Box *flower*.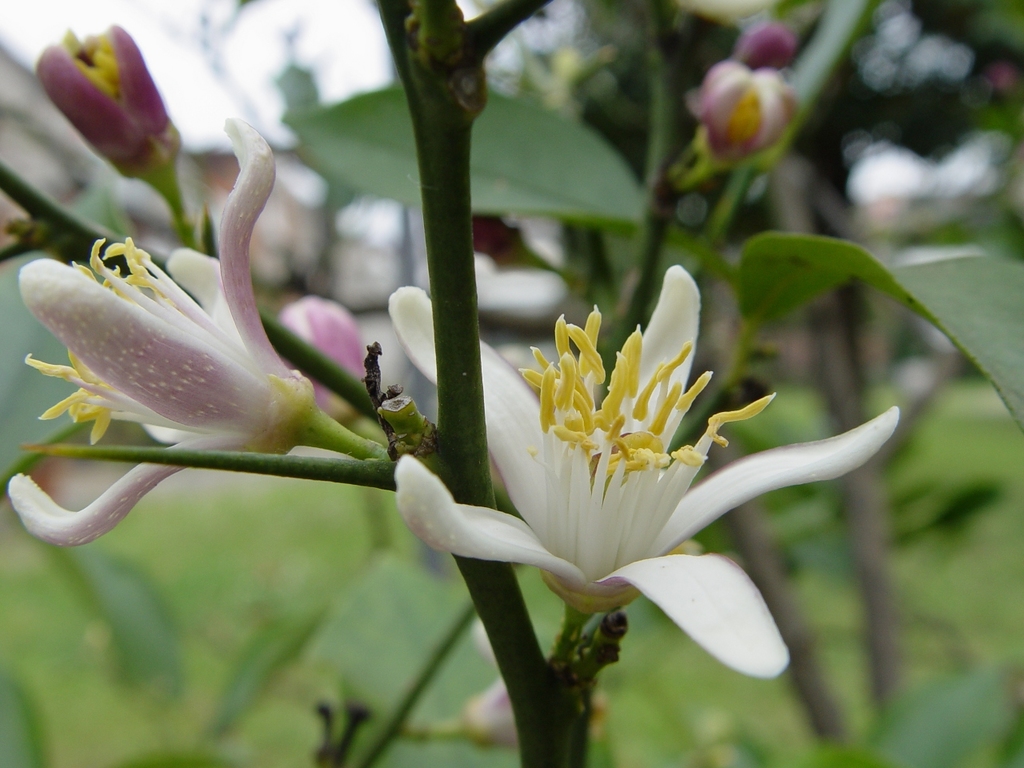
38,21,182,189.
